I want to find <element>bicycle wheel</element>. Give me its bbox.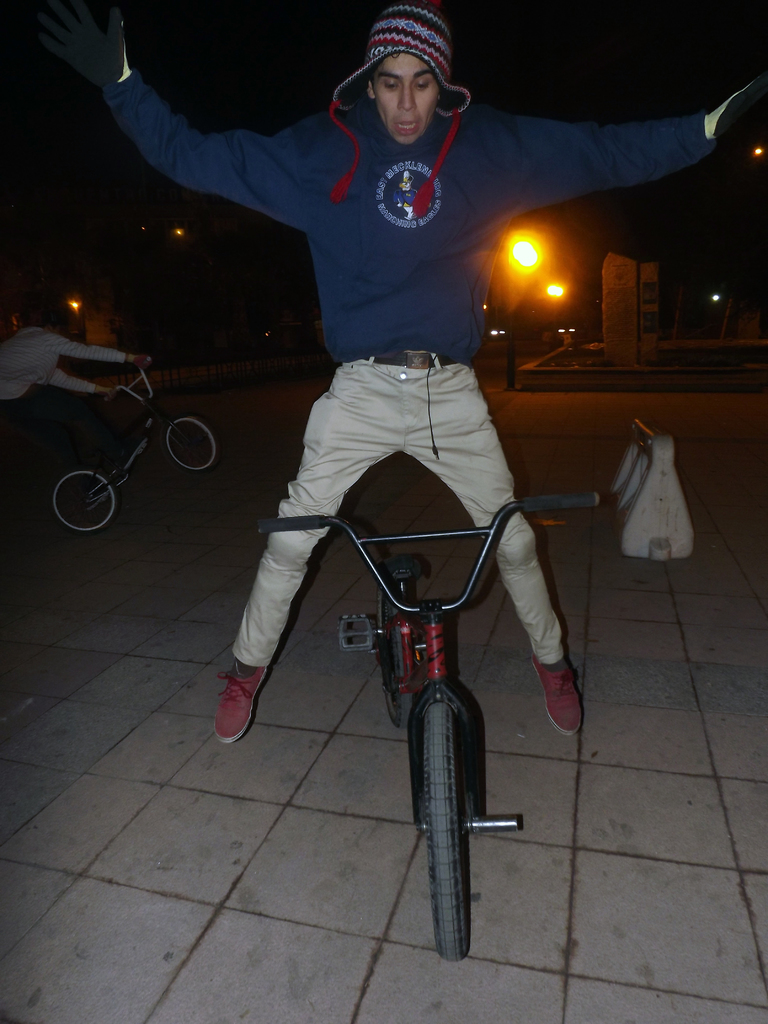
locate(415, 730, 498, 934).
